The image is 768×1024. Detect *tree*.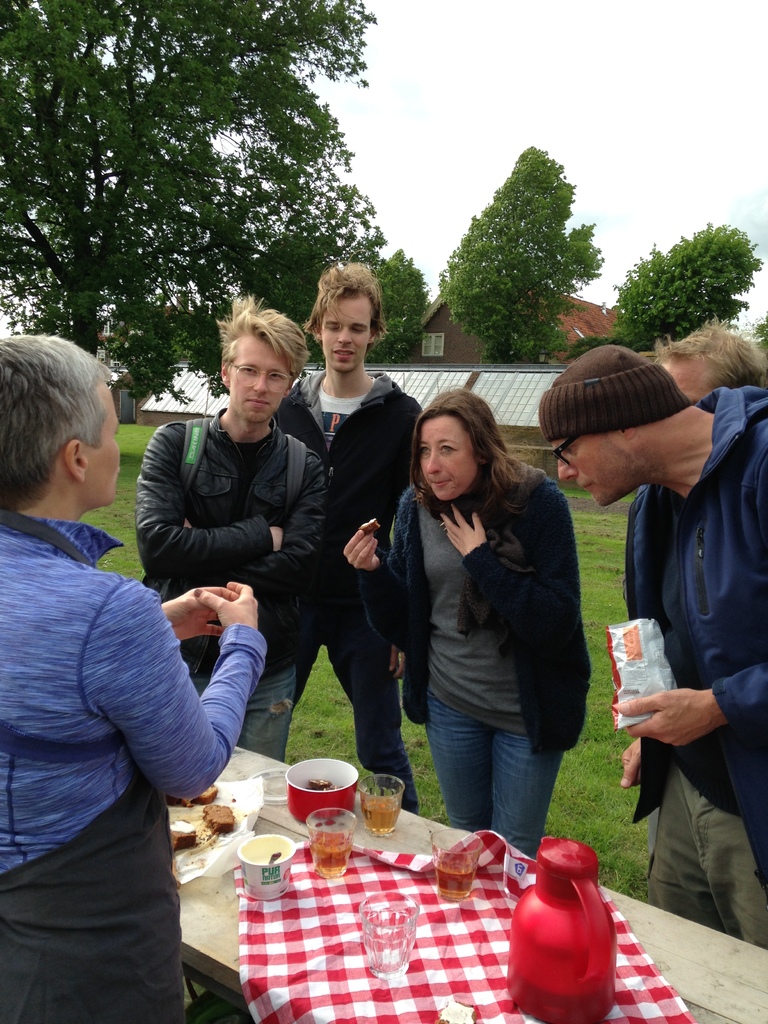
Detection: detection(0, 0, 387, 410).
